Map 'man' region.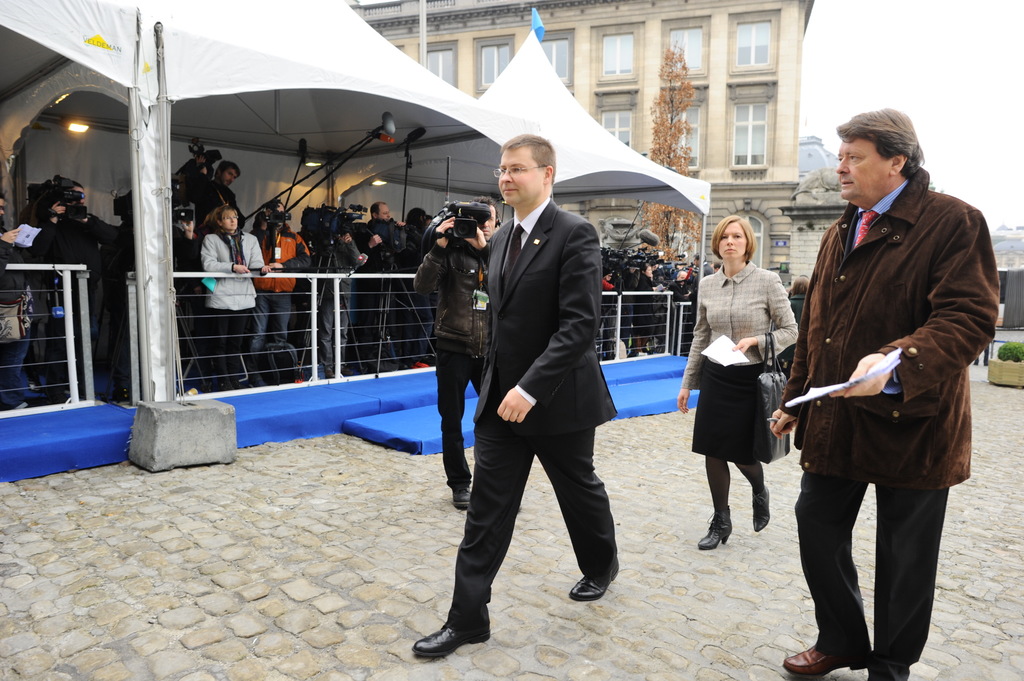
Mapped to {"left": 364, "top": 200, "right": 413, "bottom": 353}.
